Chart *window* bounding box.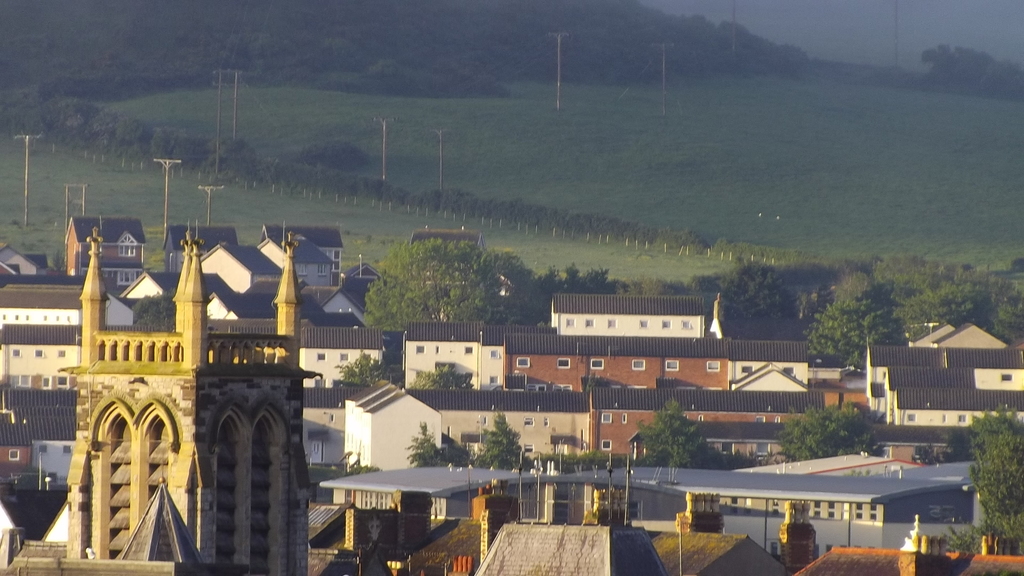
Charted: (left=608, top=316, right=620, bottom=325).
